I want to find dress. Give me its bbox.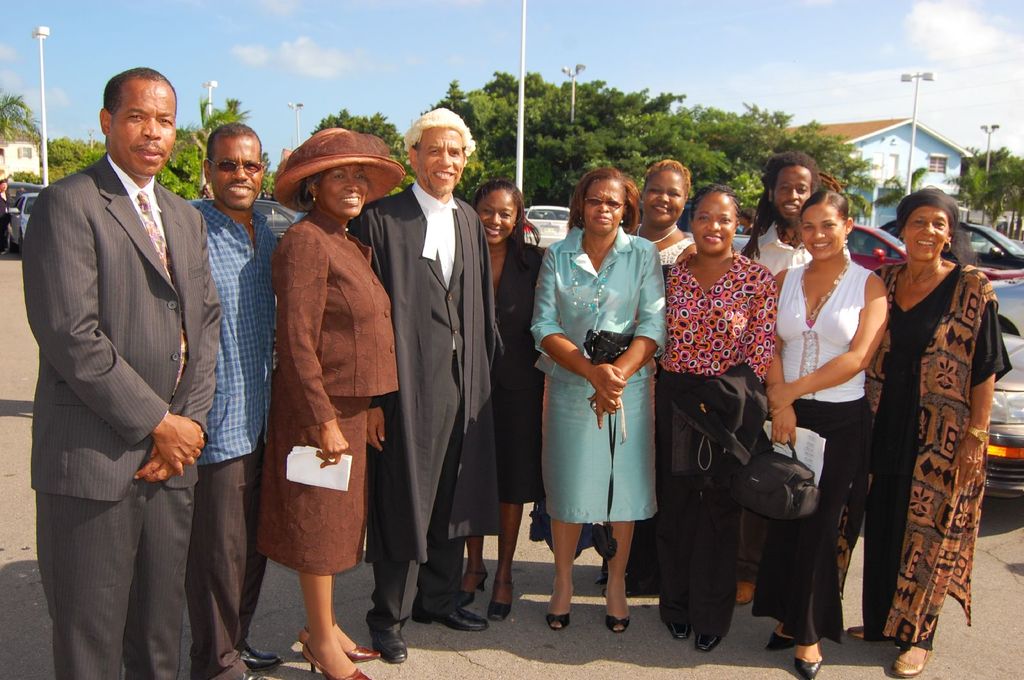
bbox=[863, 267, 1012, 655].
